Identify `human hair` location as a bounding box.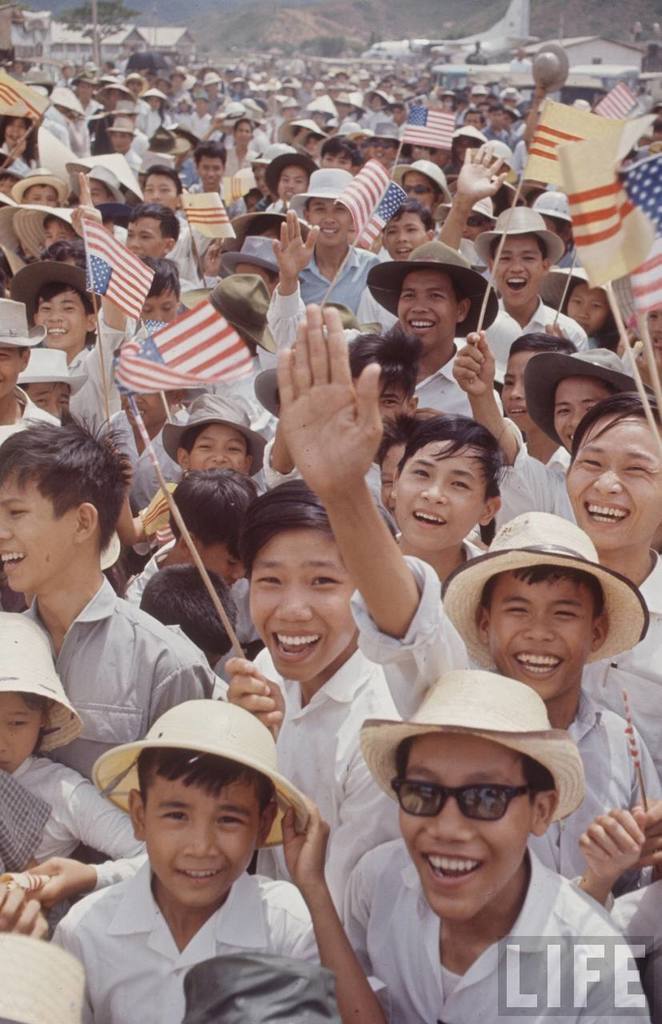
l=391, t=405, r=514, b=538.
